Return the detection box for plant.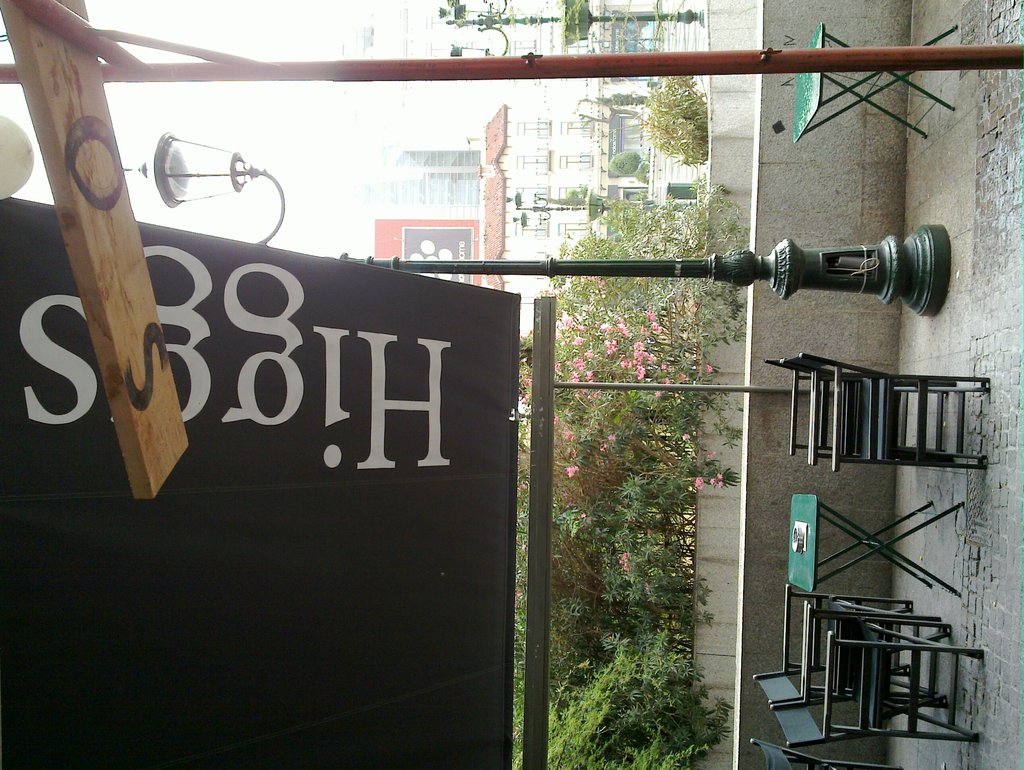
rect(510, 389, 532, 769).
